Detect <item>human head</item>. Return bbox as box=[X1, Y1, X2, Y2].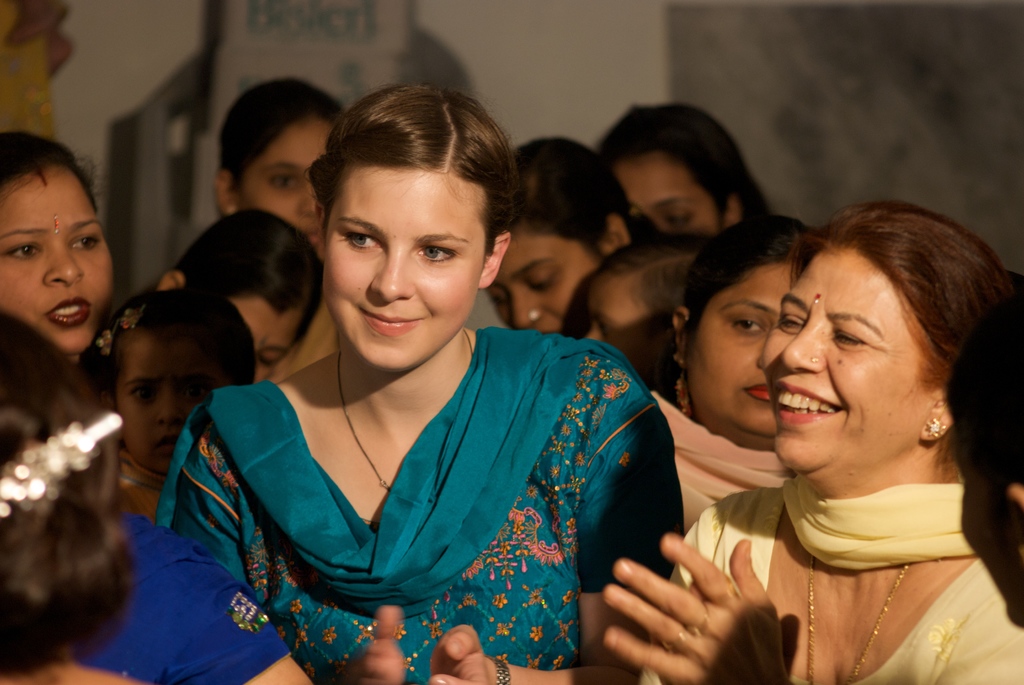
box=[208, 71, 342, 251].
